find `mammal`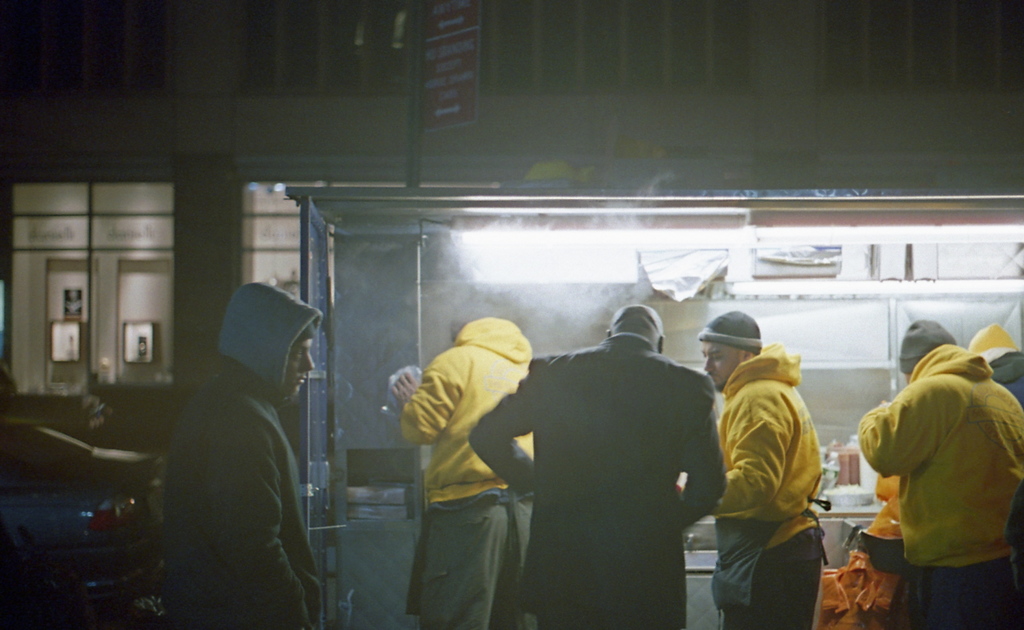
<region>977, 318, 1023, 408</region>
